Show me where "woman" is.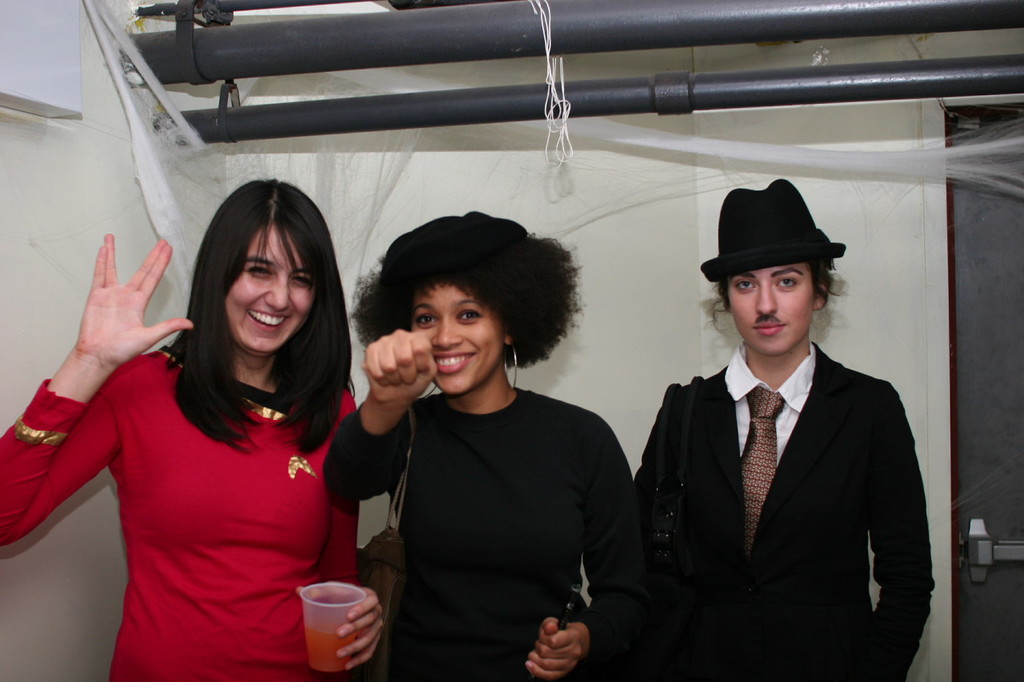
"woman" is at 318 206 649 681.
